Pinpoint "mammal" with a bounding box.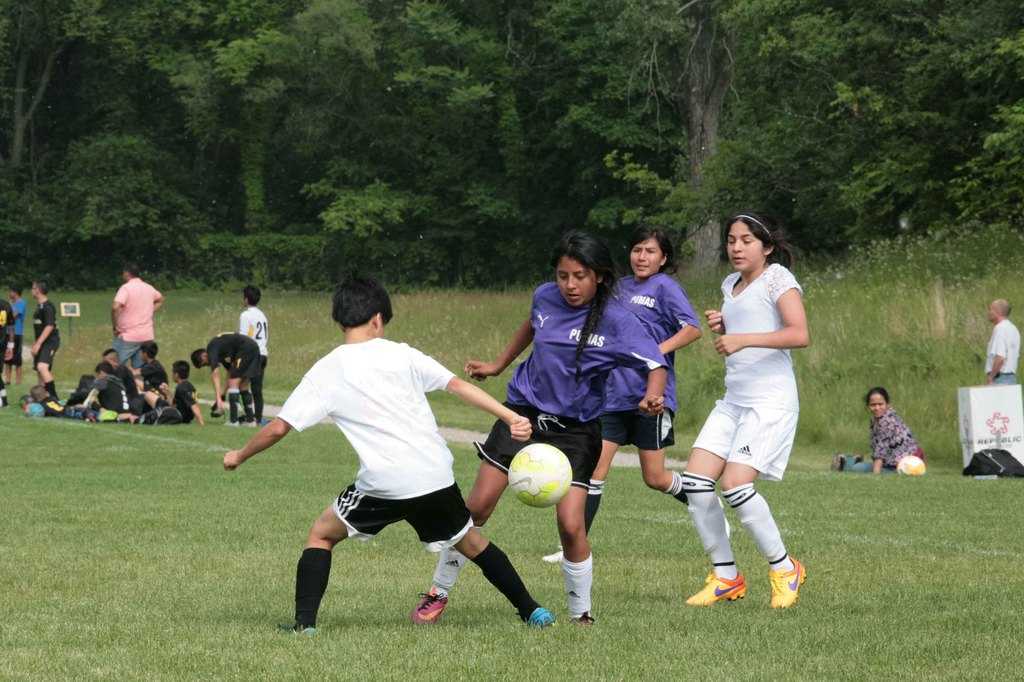
(left=93, top=363, right=124, bottom=415).
